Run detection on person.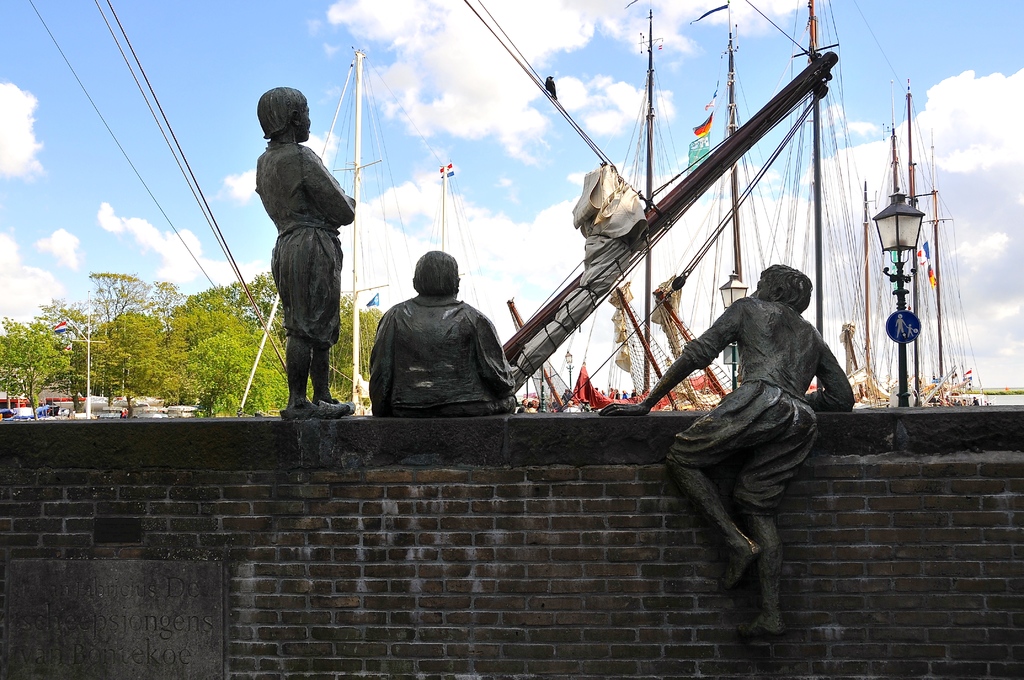
Result: [252, 85, 361, 430].
